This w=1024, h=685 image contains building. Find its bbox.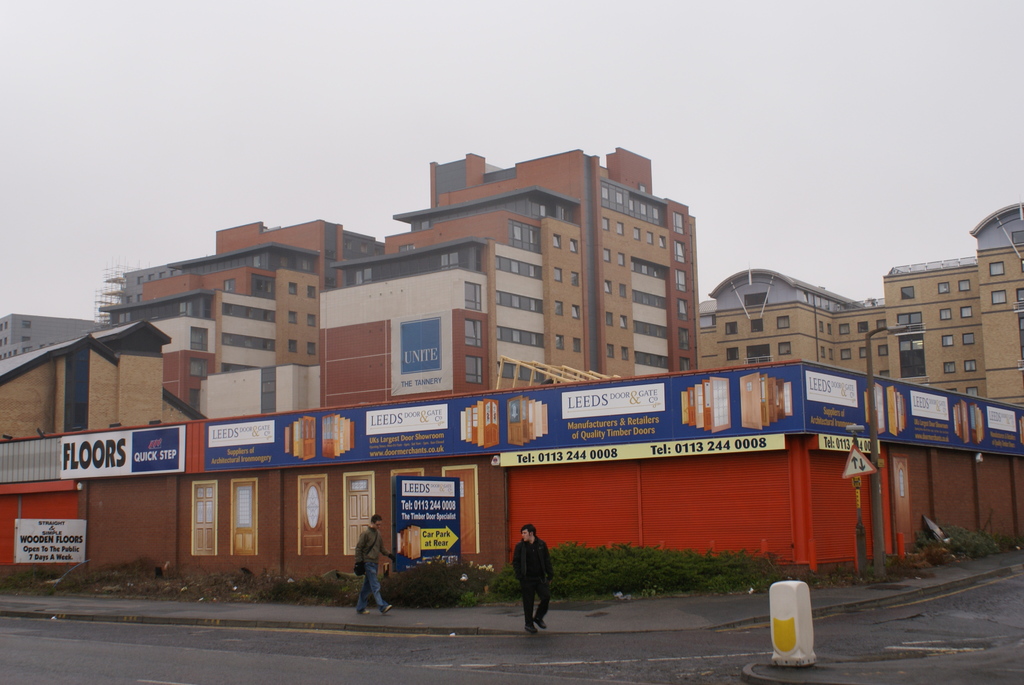
region(97, 216, 383, 420).
